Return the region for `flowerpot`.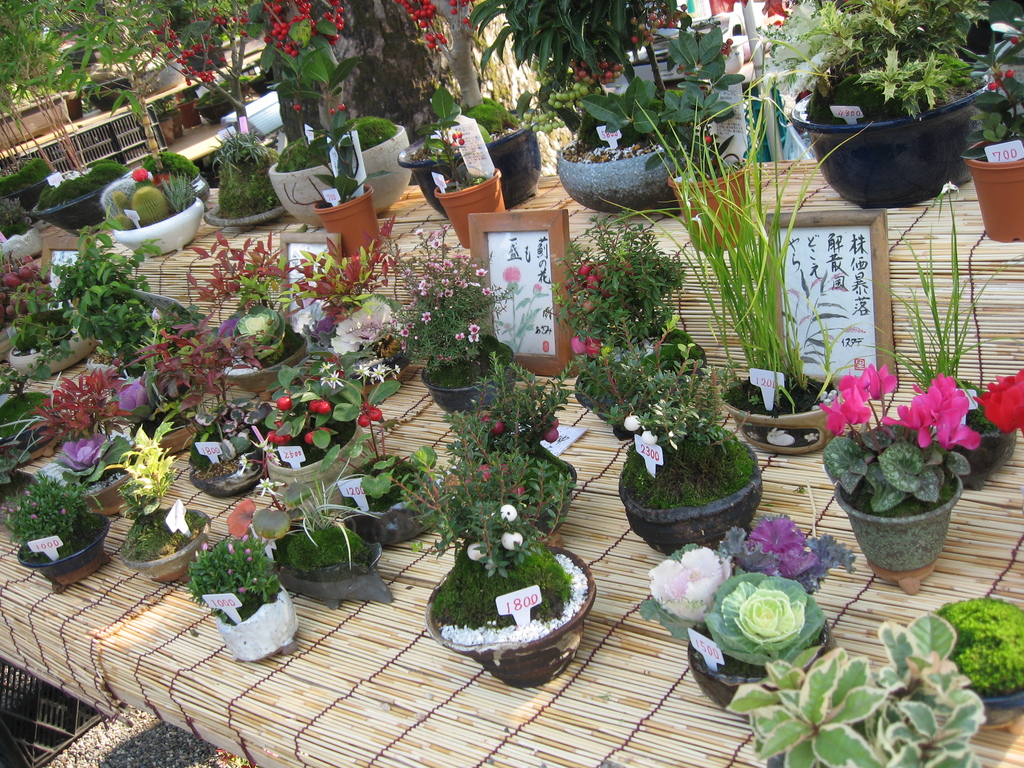
region(112, 200, 206, 259).
